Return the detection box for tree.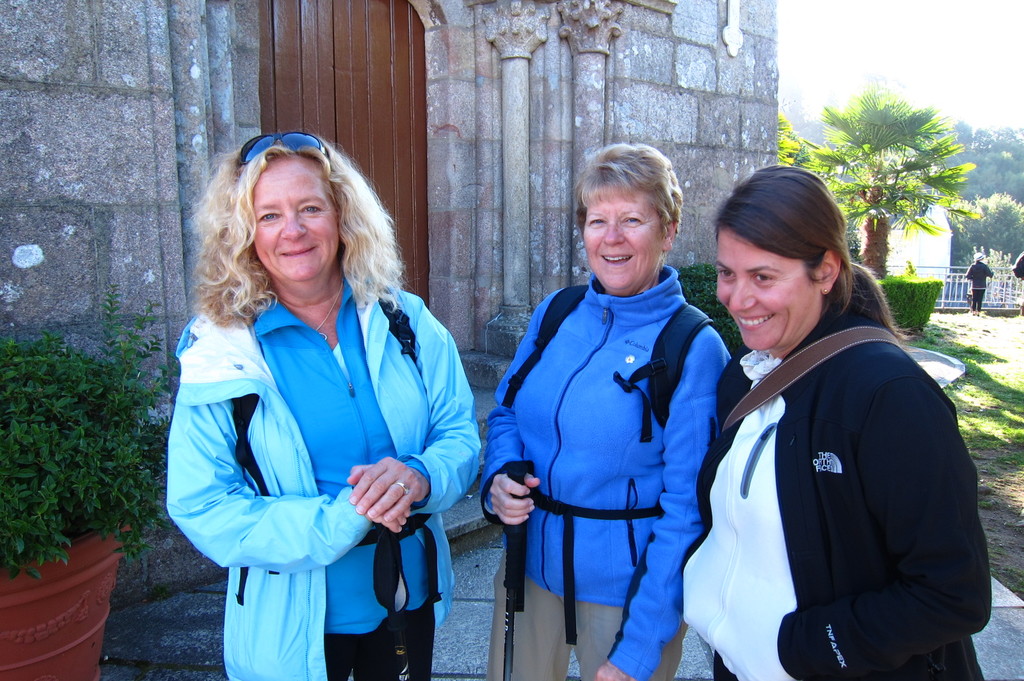
bbox=[948, 118, 1023, 207].
